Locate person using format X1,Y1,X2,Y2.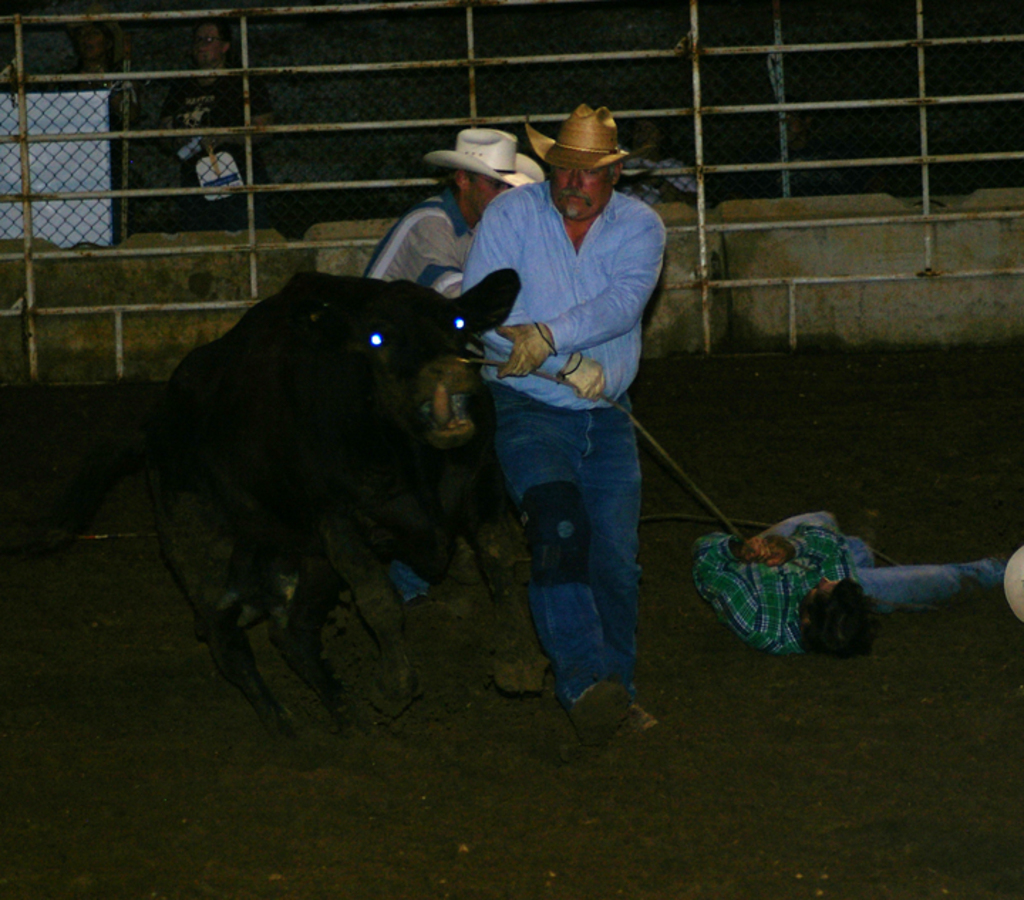
454,90,658,721.
